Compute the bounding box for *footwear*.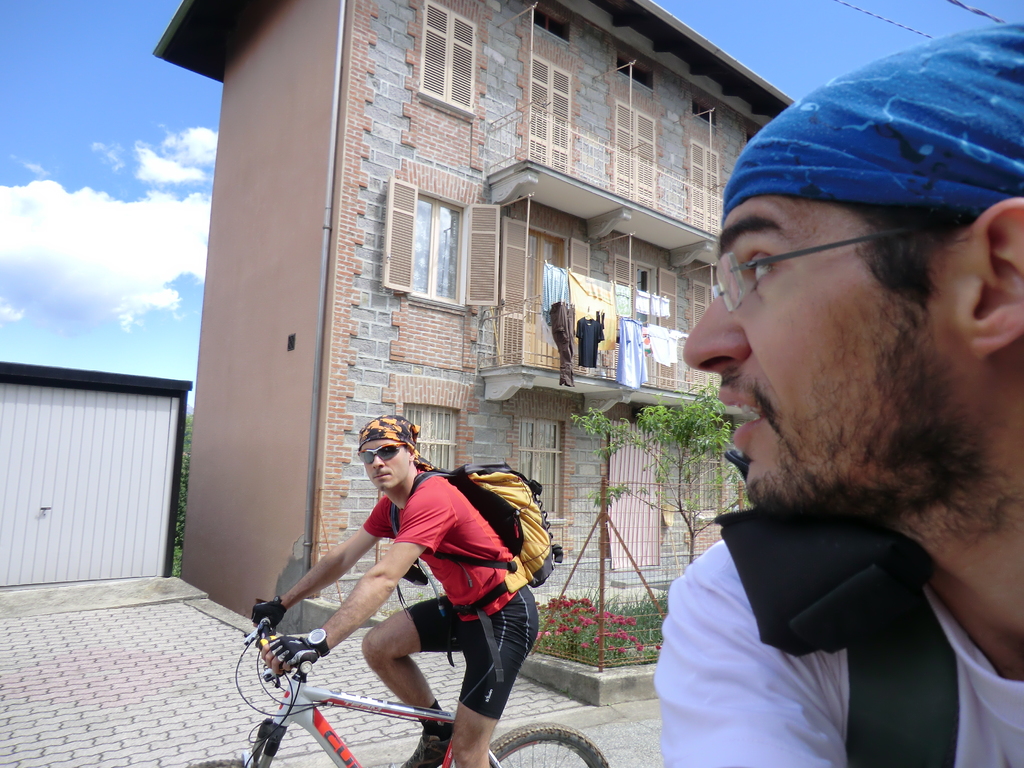
<region>396, 722, 454, 767</region>.
